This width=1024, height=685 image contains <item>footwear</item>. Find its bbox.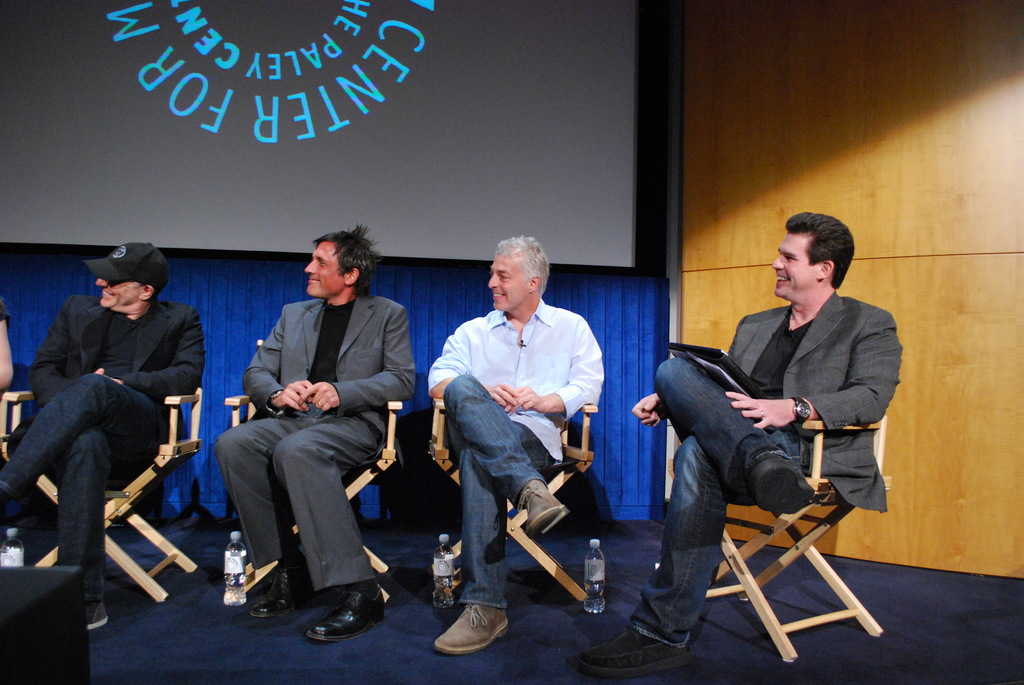
82:591:113:631.
